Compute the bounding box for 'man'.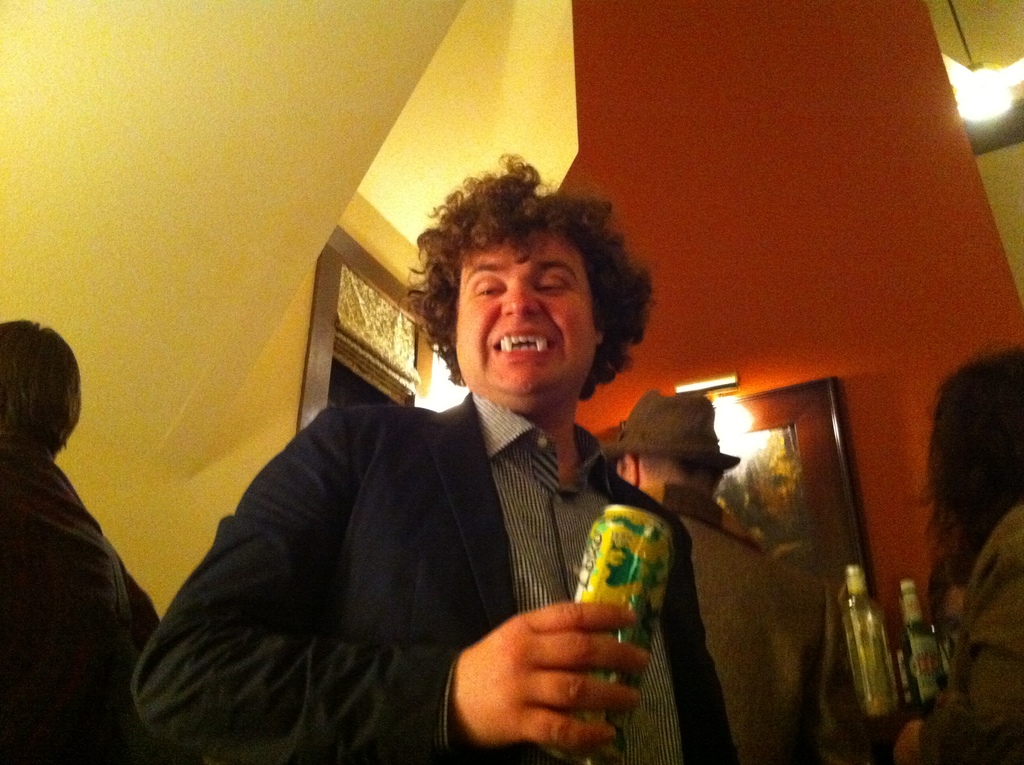
[left=596, top=390, right=842, bottom=764].
